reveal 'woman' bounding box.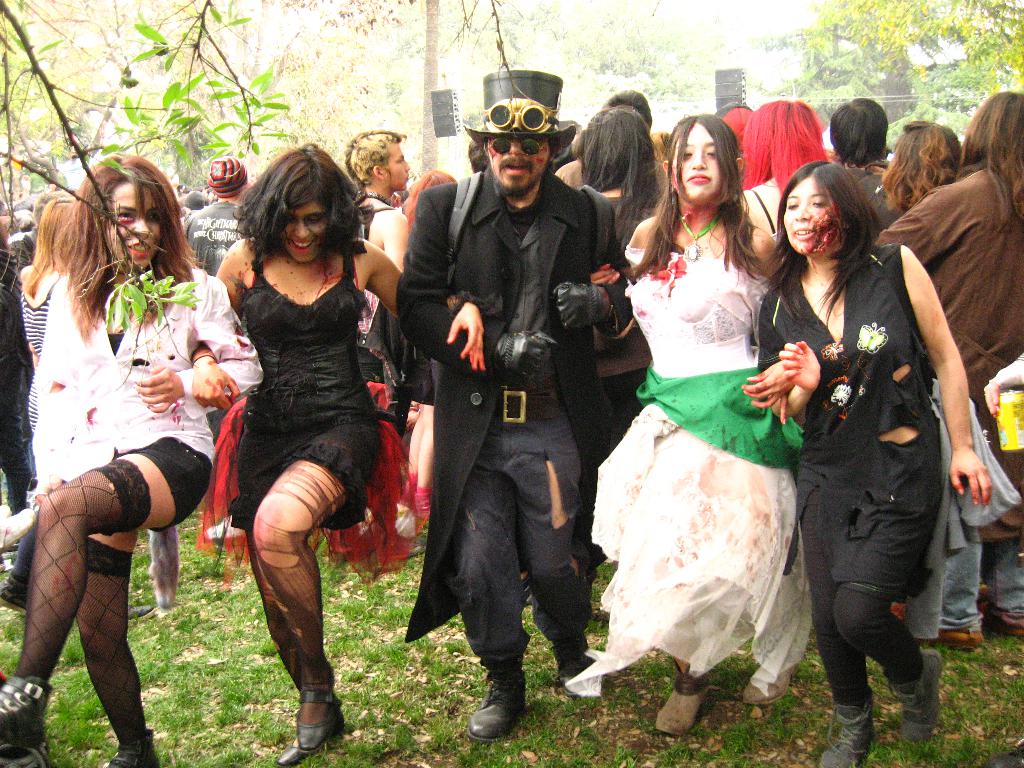
Revealed: {"x1": 755, "y1": 159, "x2": 994, "y2": 767}.
